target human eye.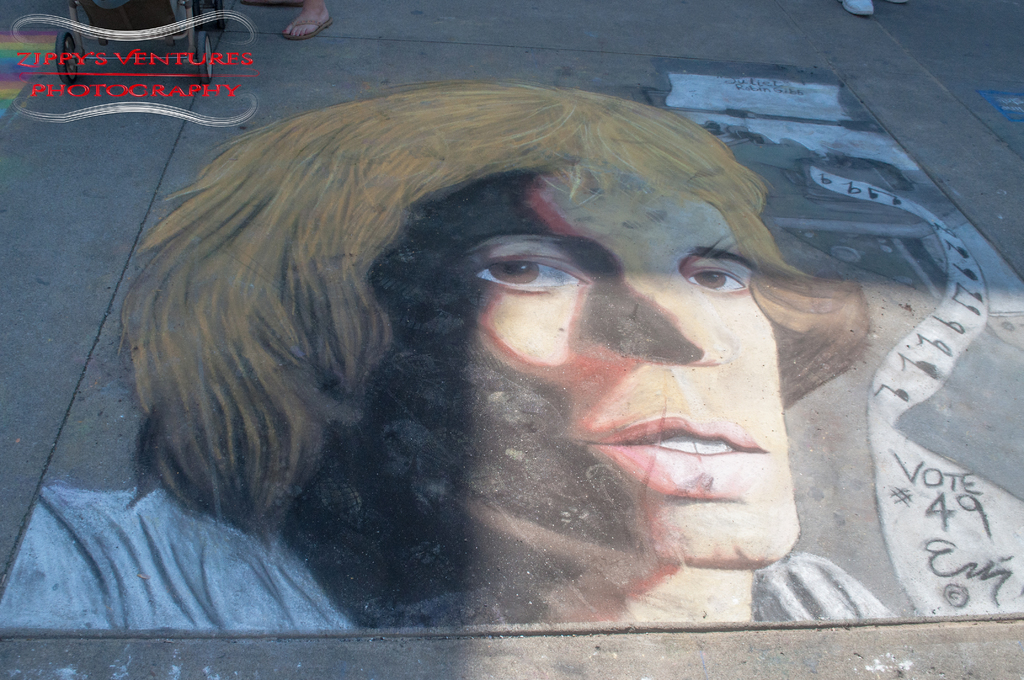
Target region: l=685, t=262, r=748, b=298.
